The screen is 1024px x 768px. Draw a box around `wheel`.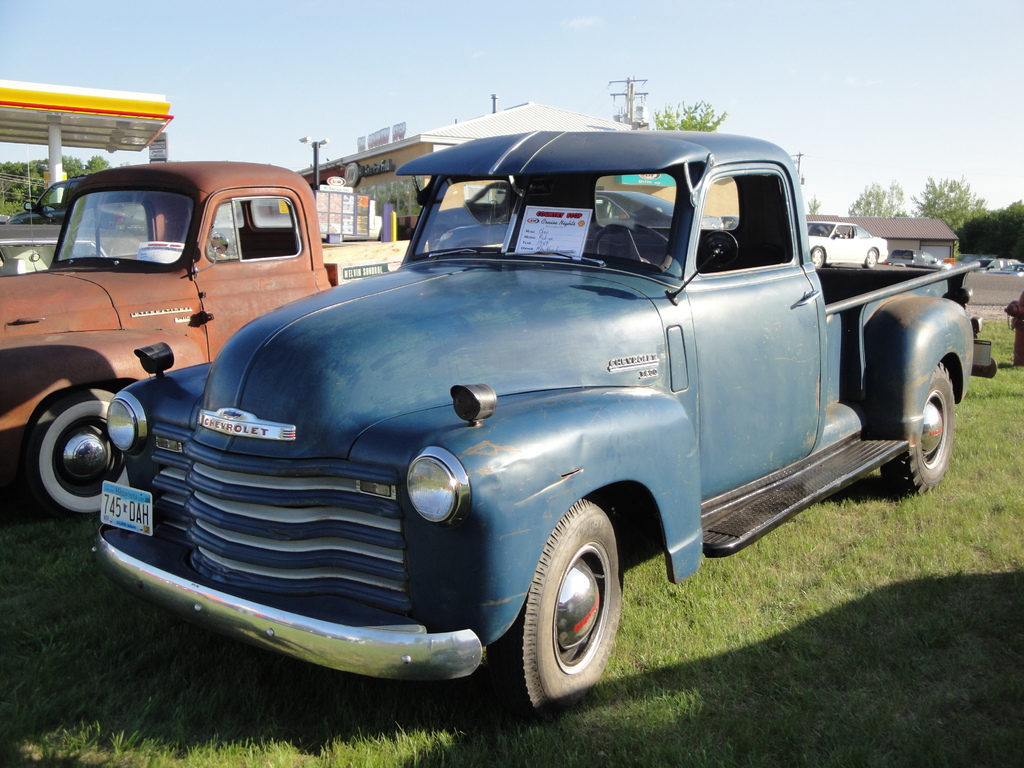
(595, 220, 669, 261).
